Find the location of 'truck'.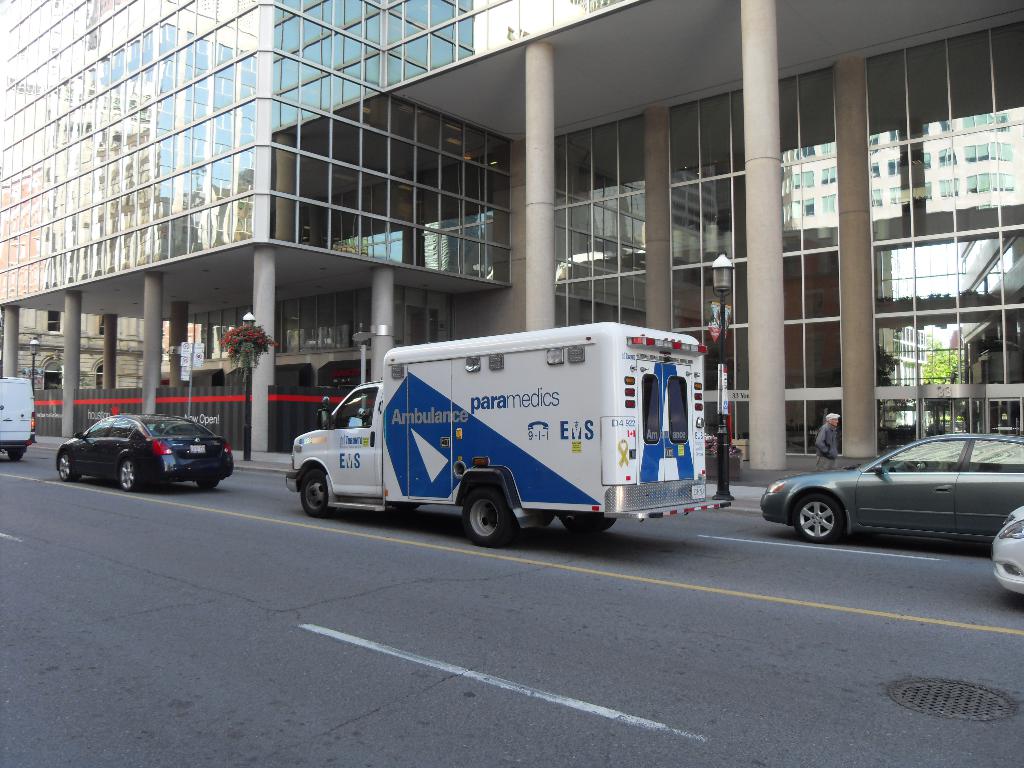
Location: rect(296, 324, 716, 550).
